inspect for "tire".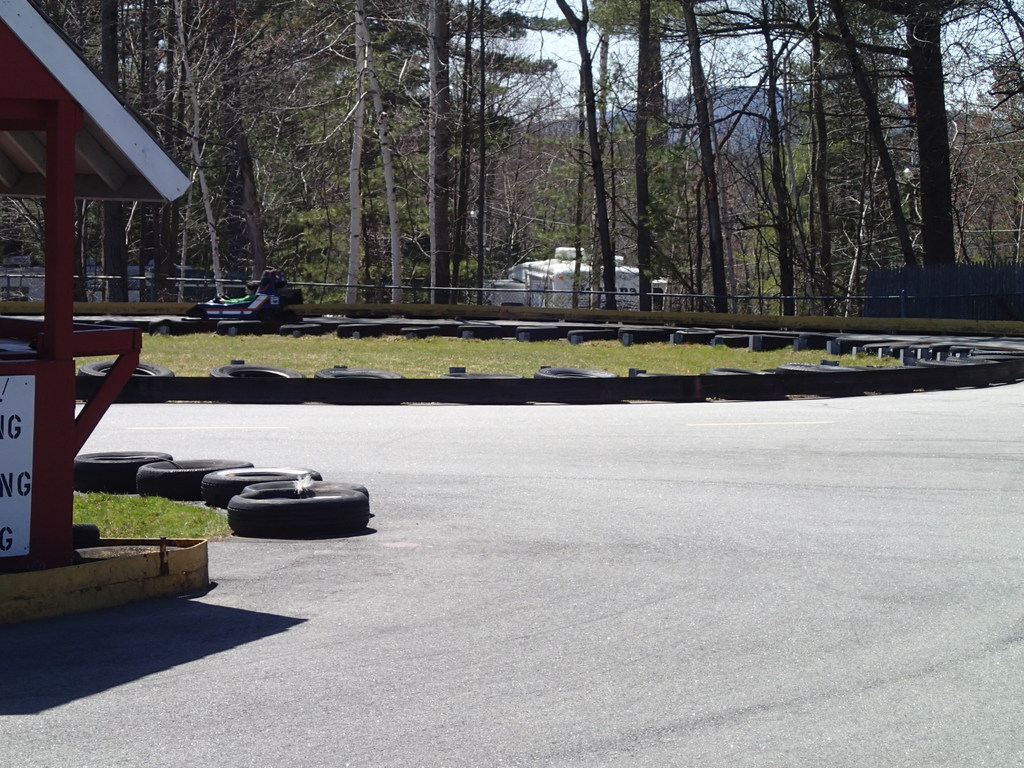
Inspection: [211, 363, 307, 404].
